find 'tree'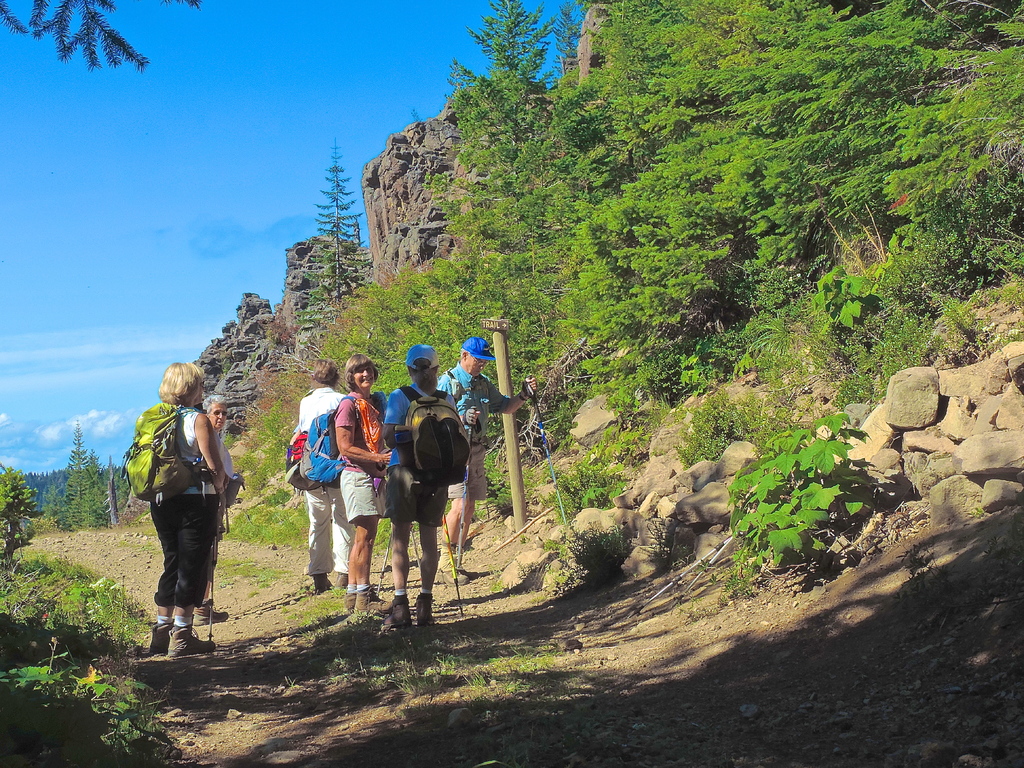
crop(0, 463, 47, 570)
